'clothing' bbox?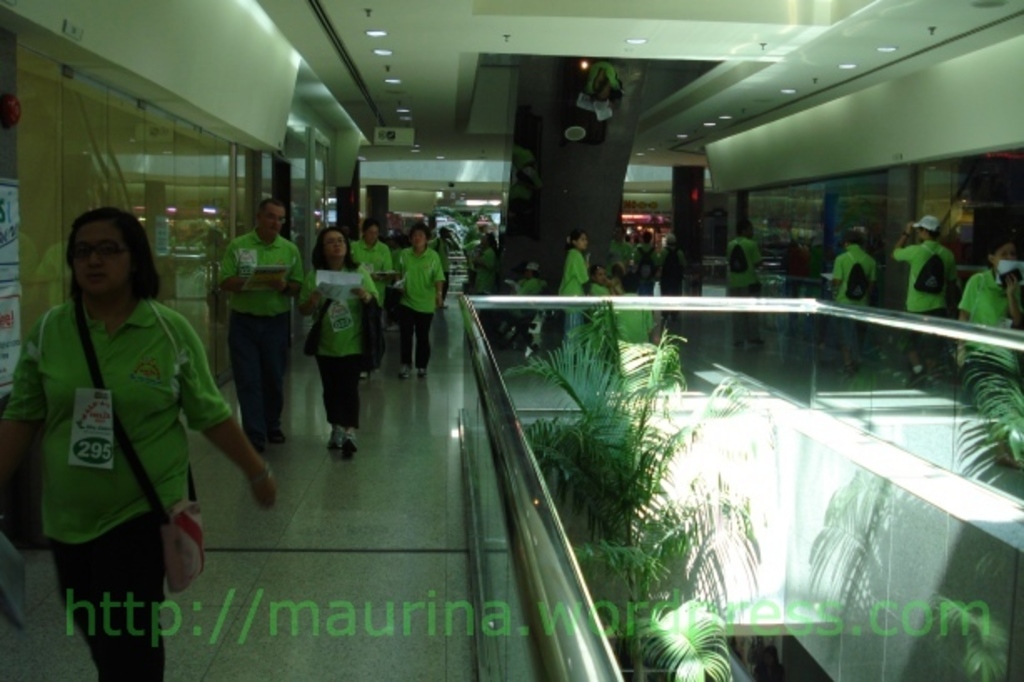
box(722, 242, 760, 295)
